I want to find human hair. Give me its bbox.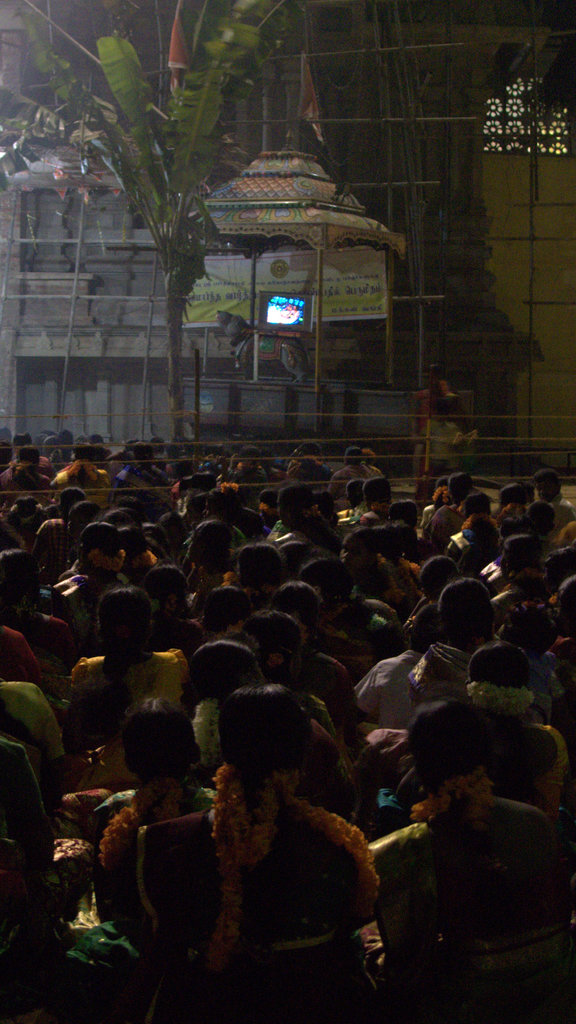
<bbox>114, 519, 149, 568</bbox>.
